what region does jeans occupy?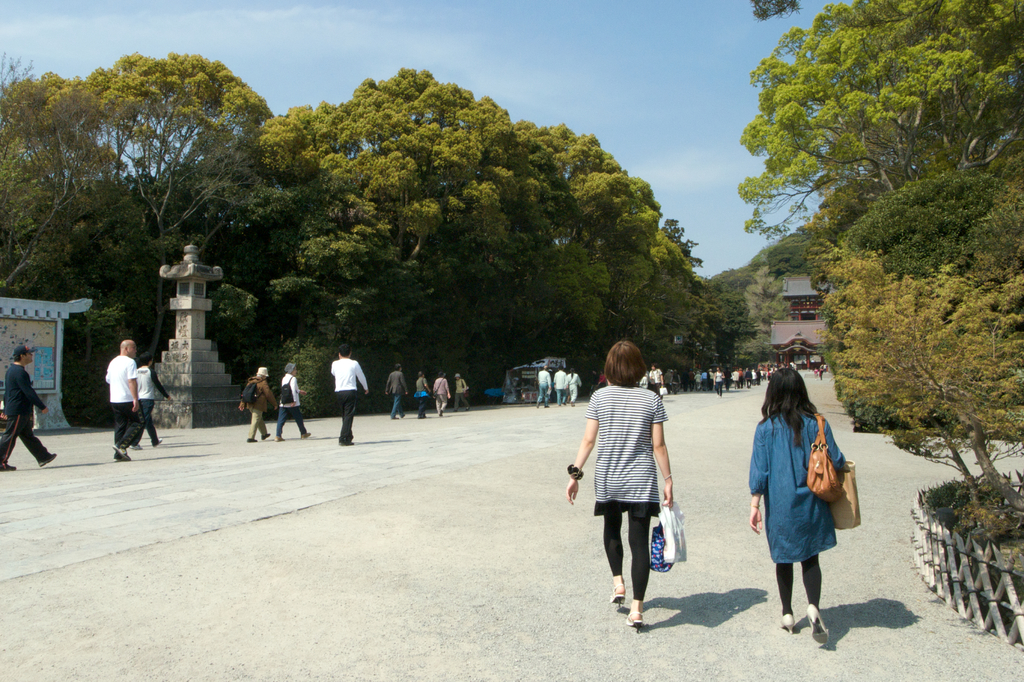
(140,398,159,446).
